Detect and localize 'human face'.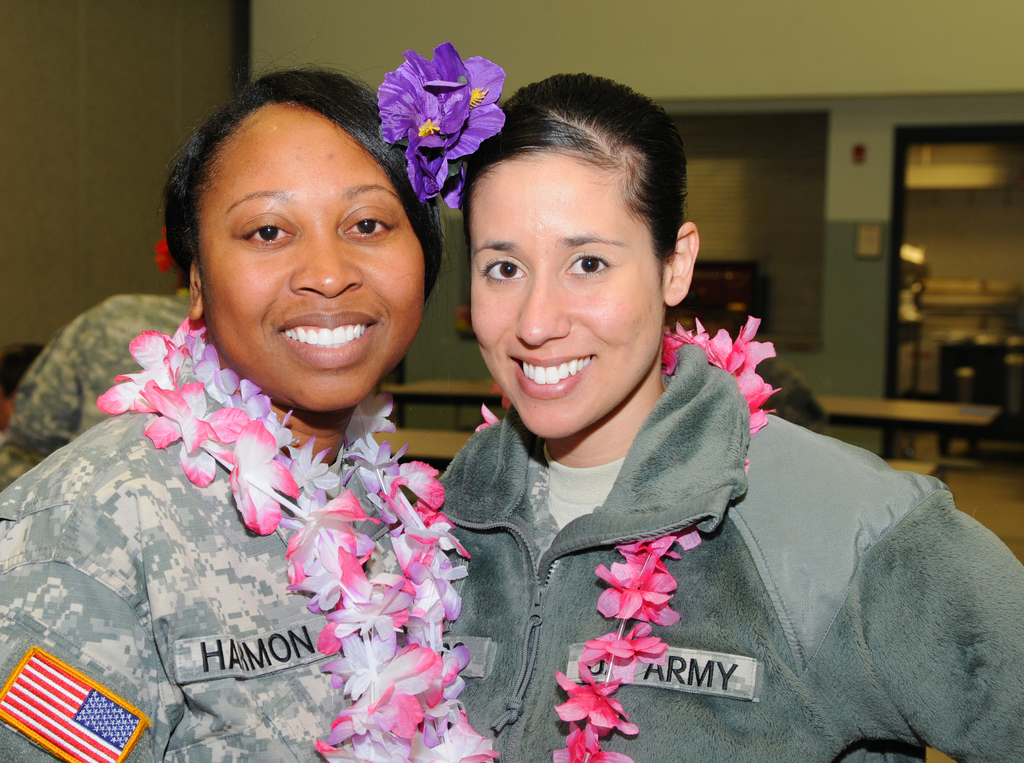
Localized at 467,155,668,440.
